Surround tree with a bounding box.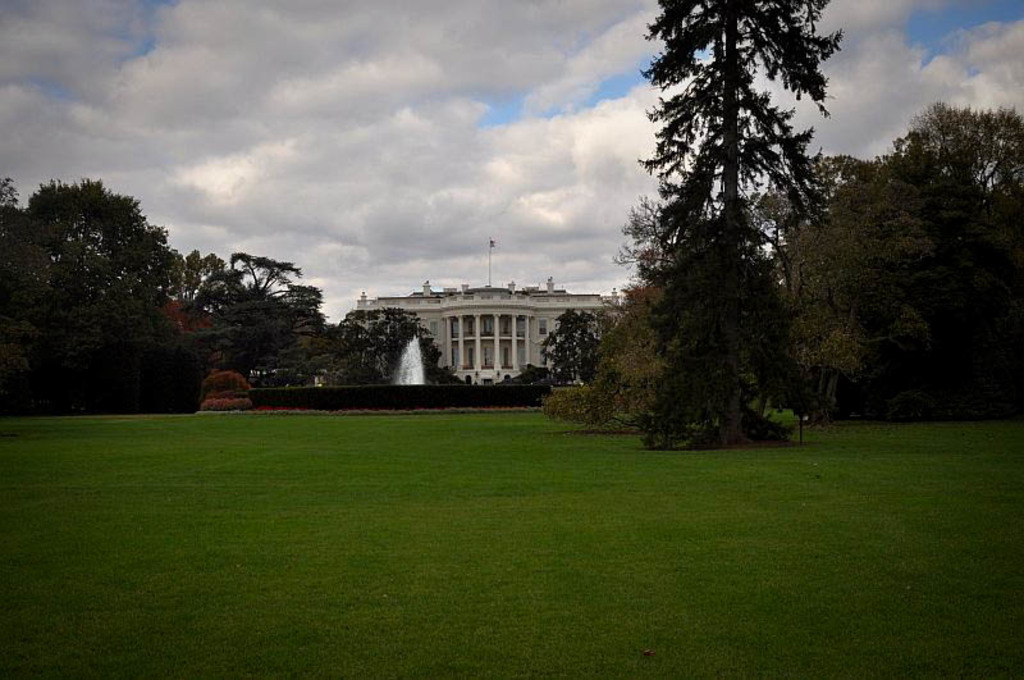
box=[596, 0, 846, 448].
